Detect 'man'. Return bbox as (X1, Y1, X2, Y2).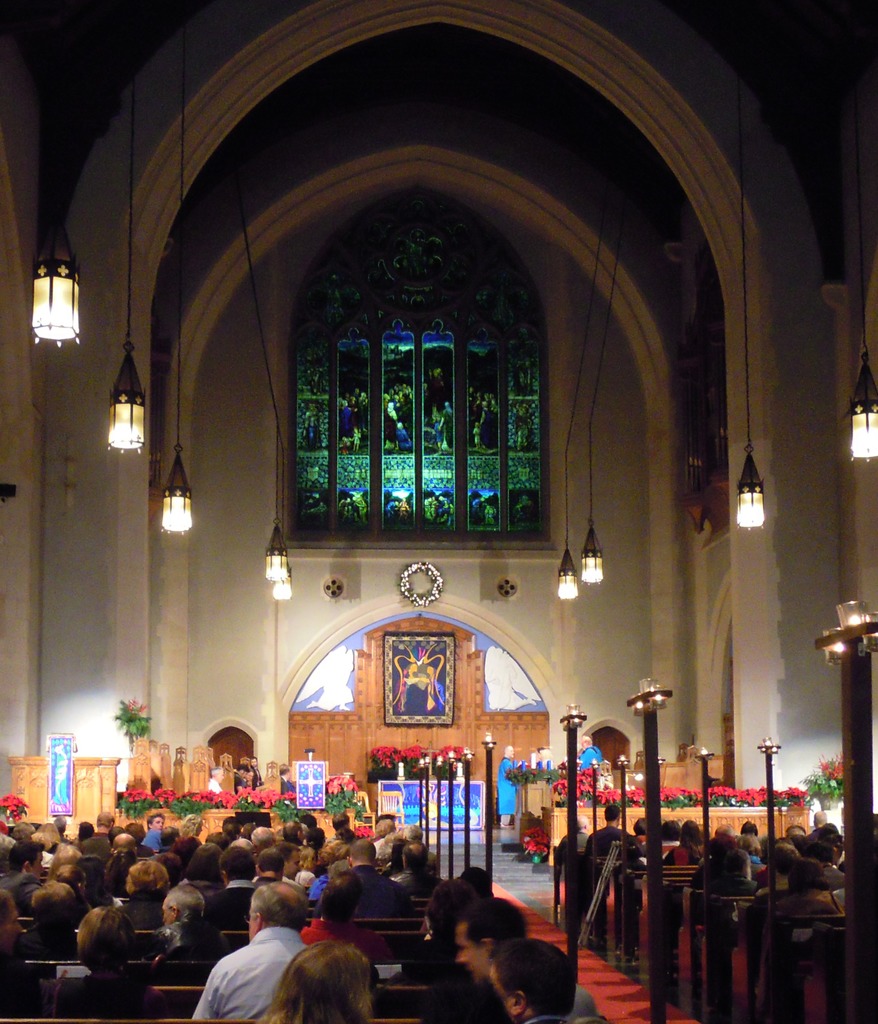
(141, 886, 222, 963).
